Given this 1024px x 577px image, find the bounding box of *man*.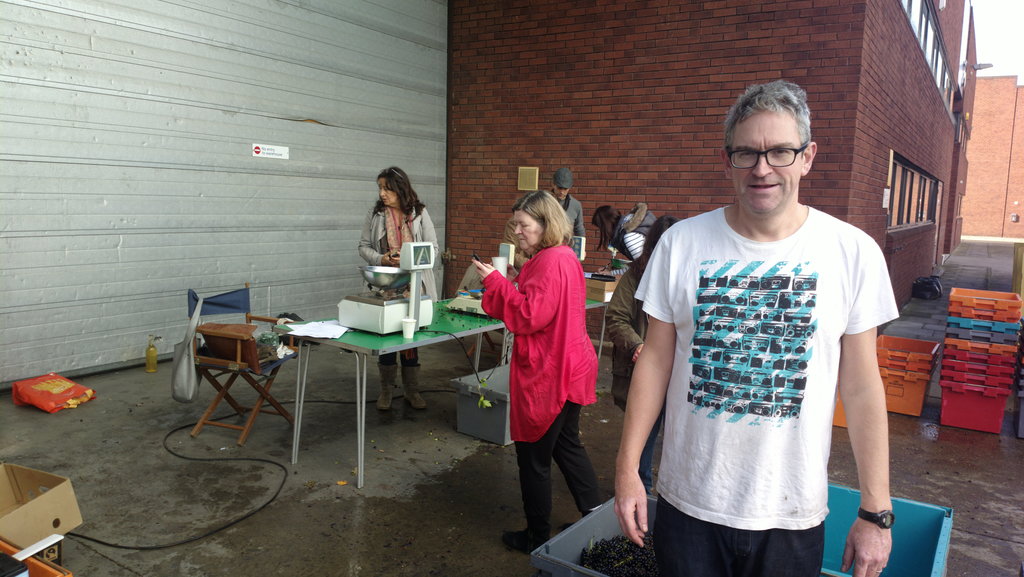
[601, 81, 902, 574].
